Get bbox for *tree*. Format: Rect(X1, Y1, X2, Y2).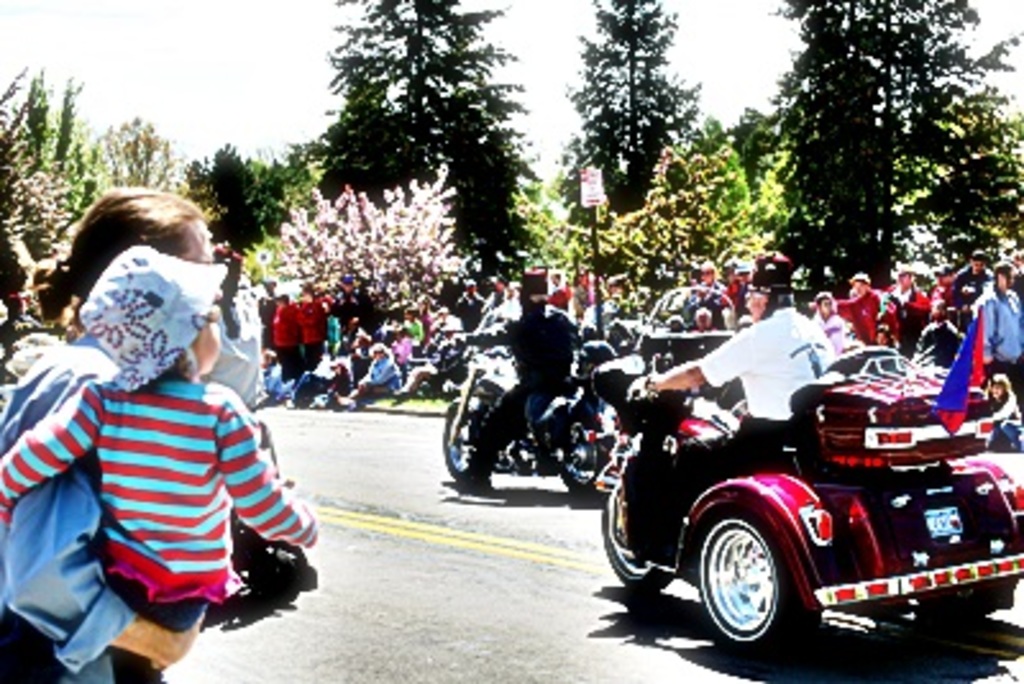
Rect(169, 151, 223, 225).
